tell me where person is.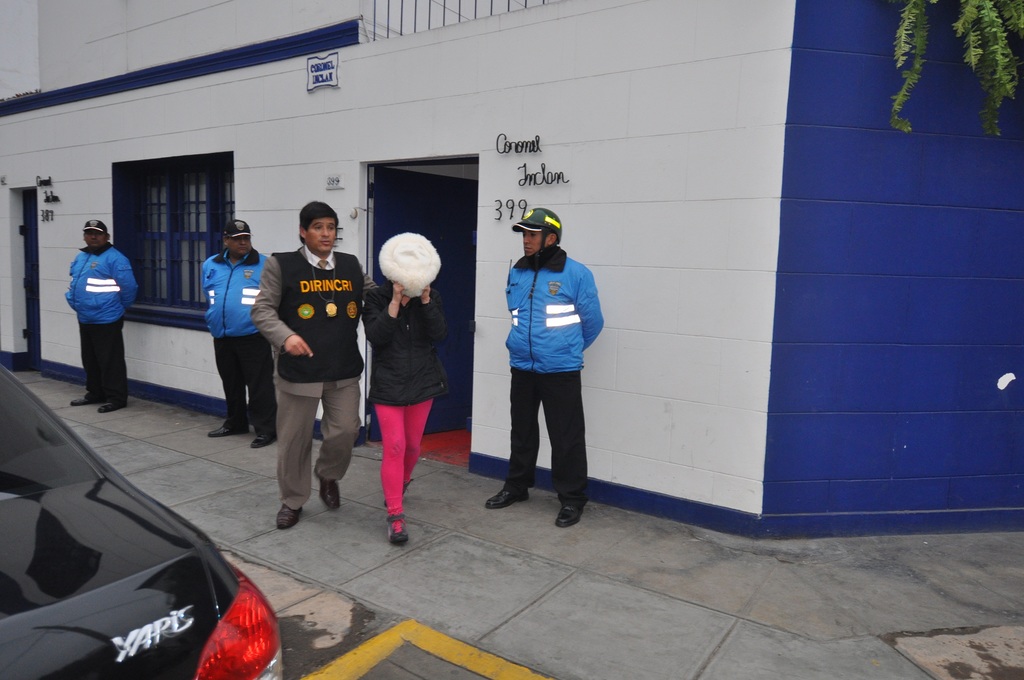
person is at bbox=(246, 197, 390, 532).
